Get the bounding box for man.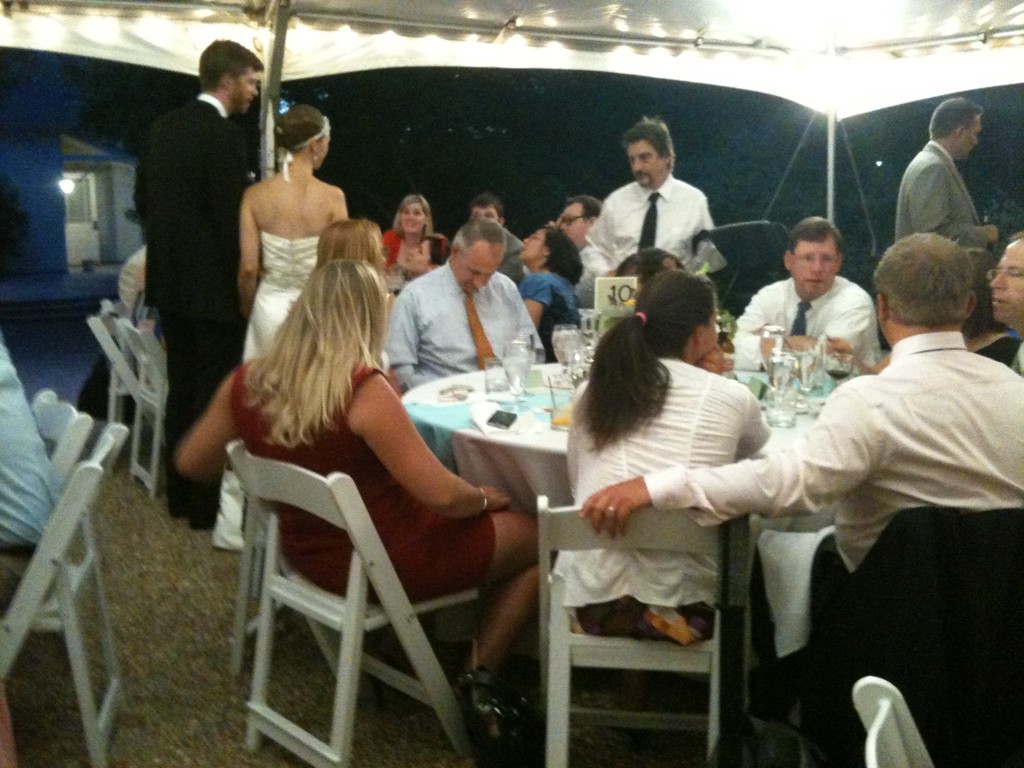
select_region(383, 220, 550, 389).
